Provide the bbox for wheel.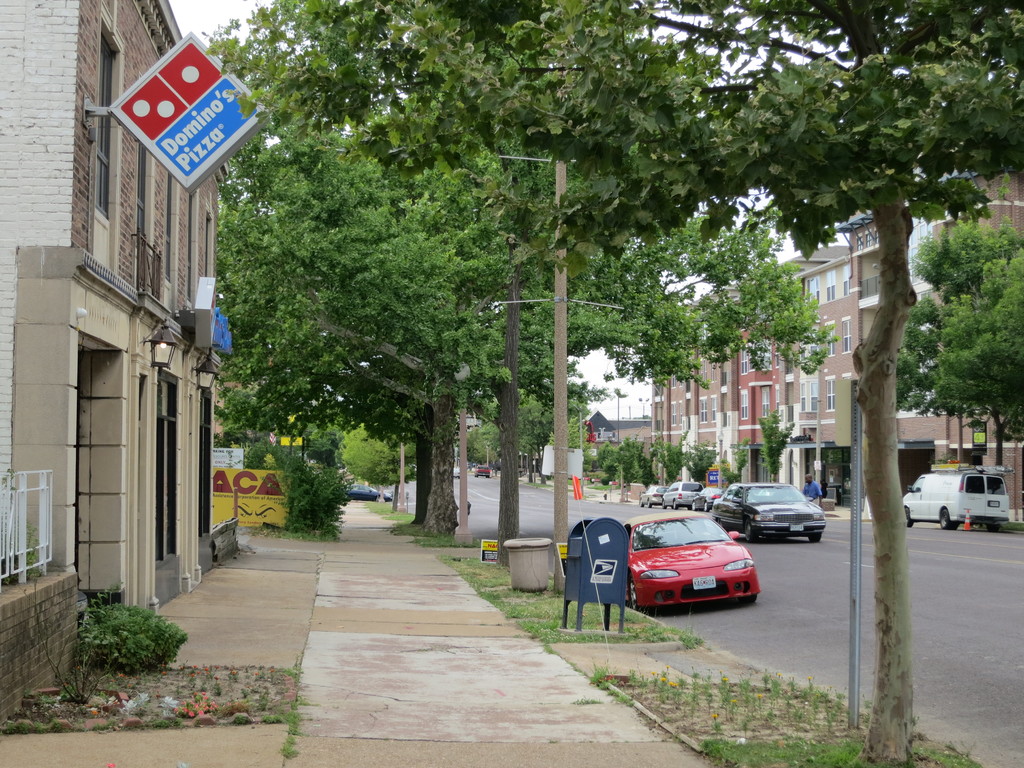
953, 518, 960, 531.
